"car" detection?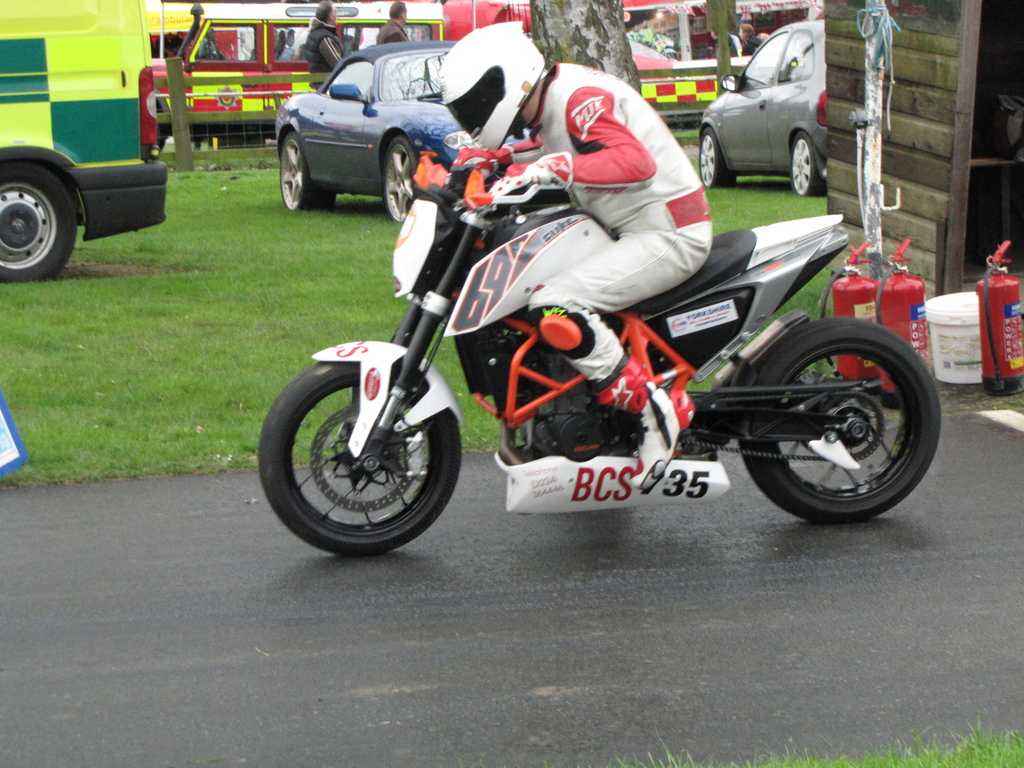
[699,16,823,197]
